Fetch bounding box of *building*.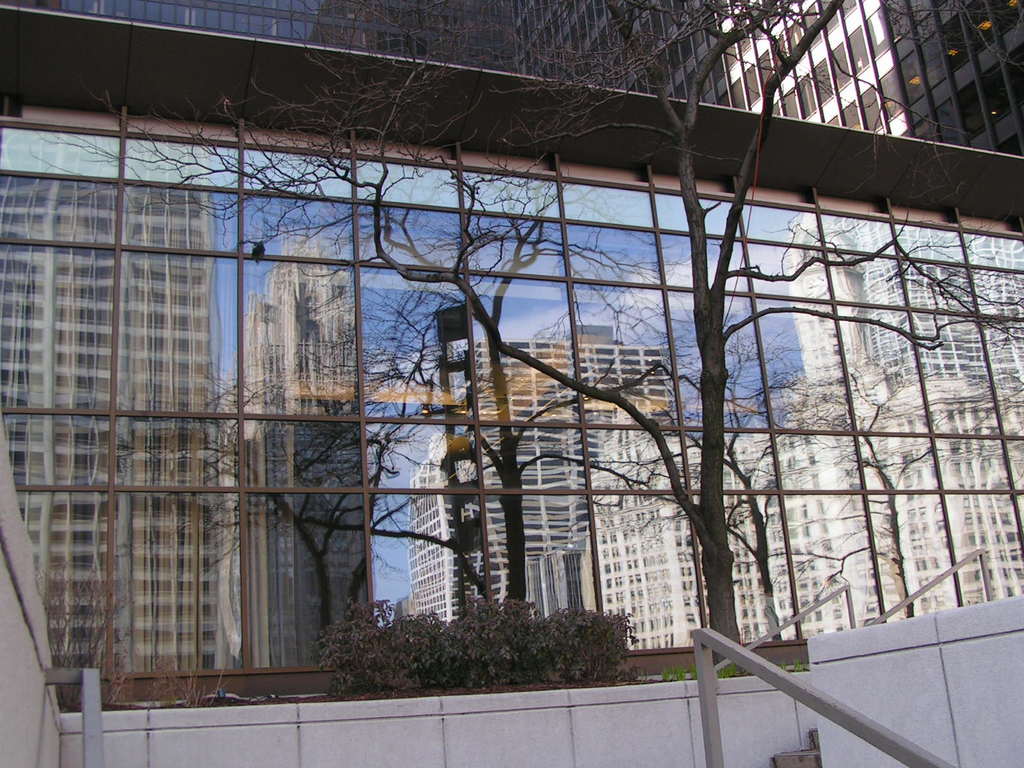
Bbox: rect(0, 0, 1023, 767).
